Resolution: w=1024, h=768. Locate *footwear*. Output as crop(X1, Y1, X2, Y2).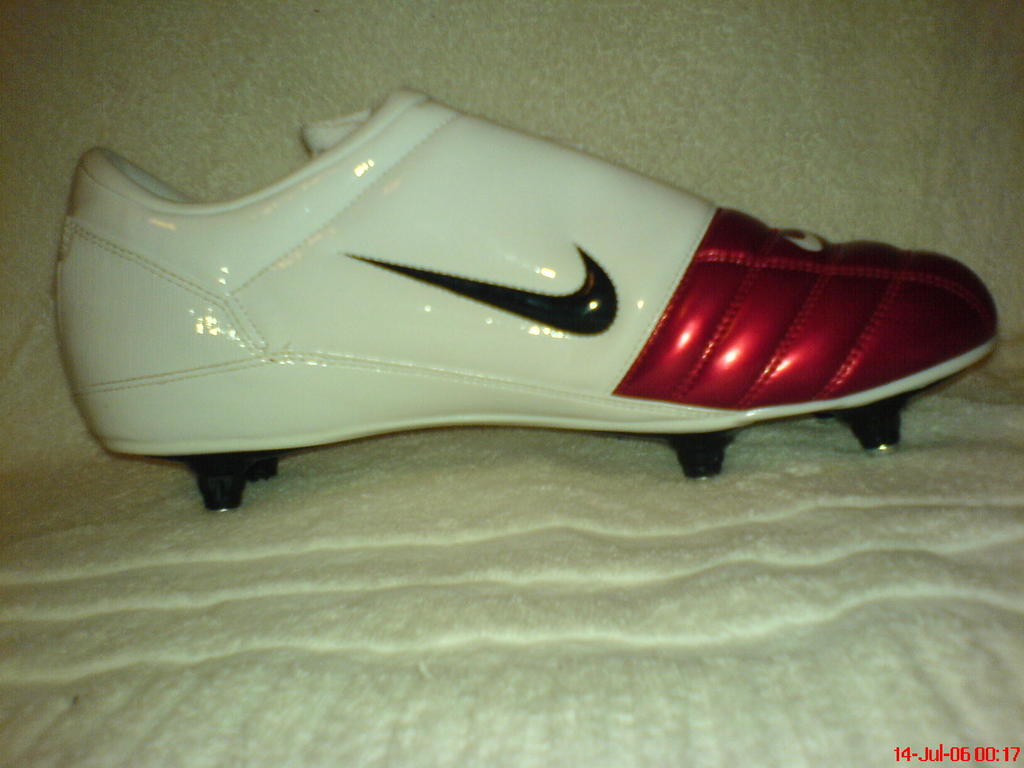
crop(52, 88, 1004, 461).
